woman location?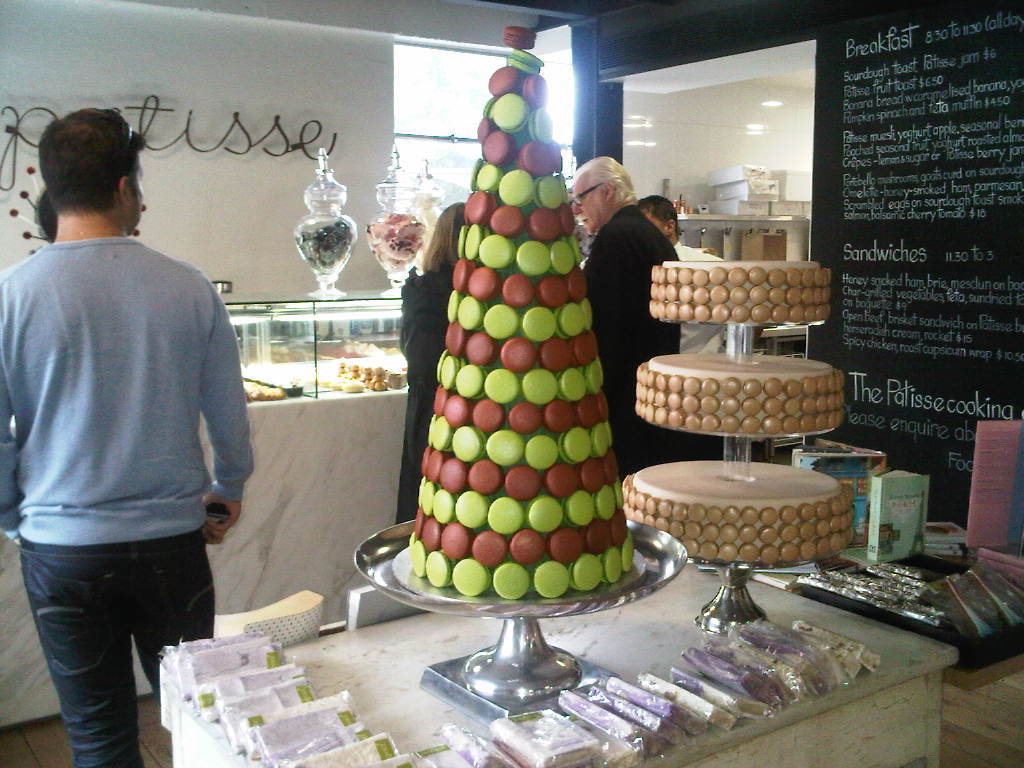
locate(393, 202, 464, 524)
